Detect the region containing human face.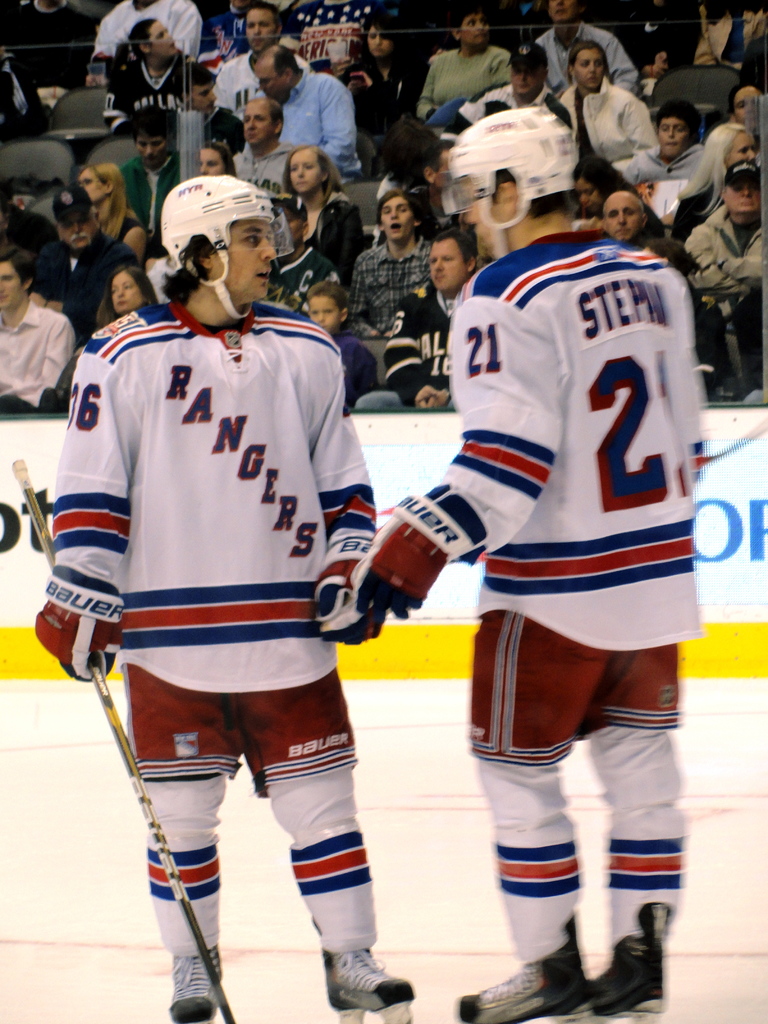
[430,243,463,292].
